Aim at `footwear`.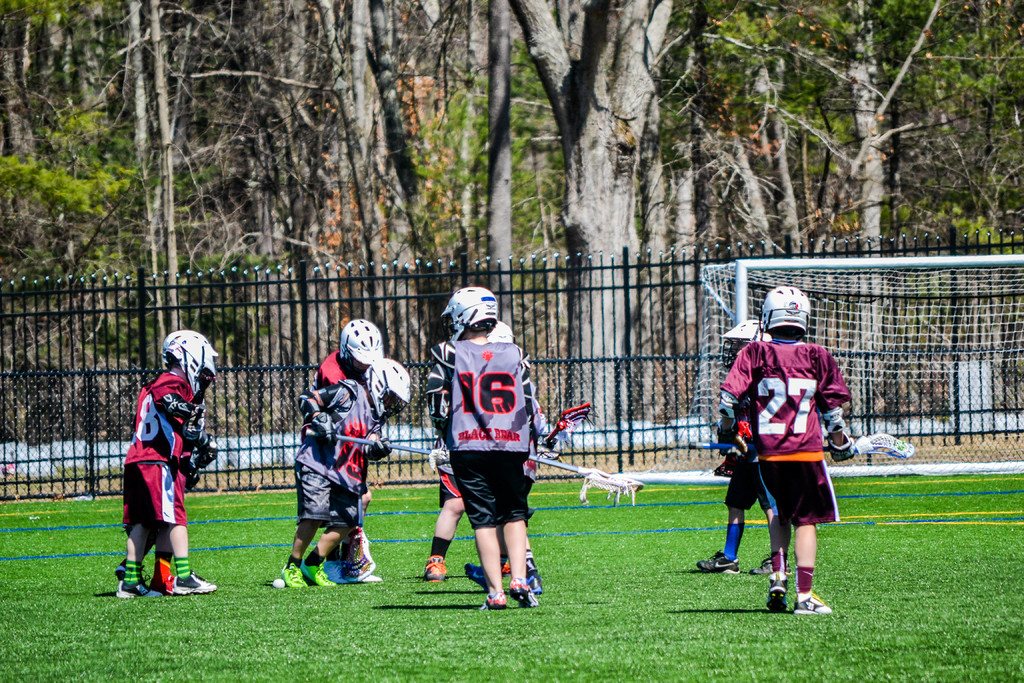
Aimed at pyautogui.locateOnScreen(426, 552, 449, 585).
